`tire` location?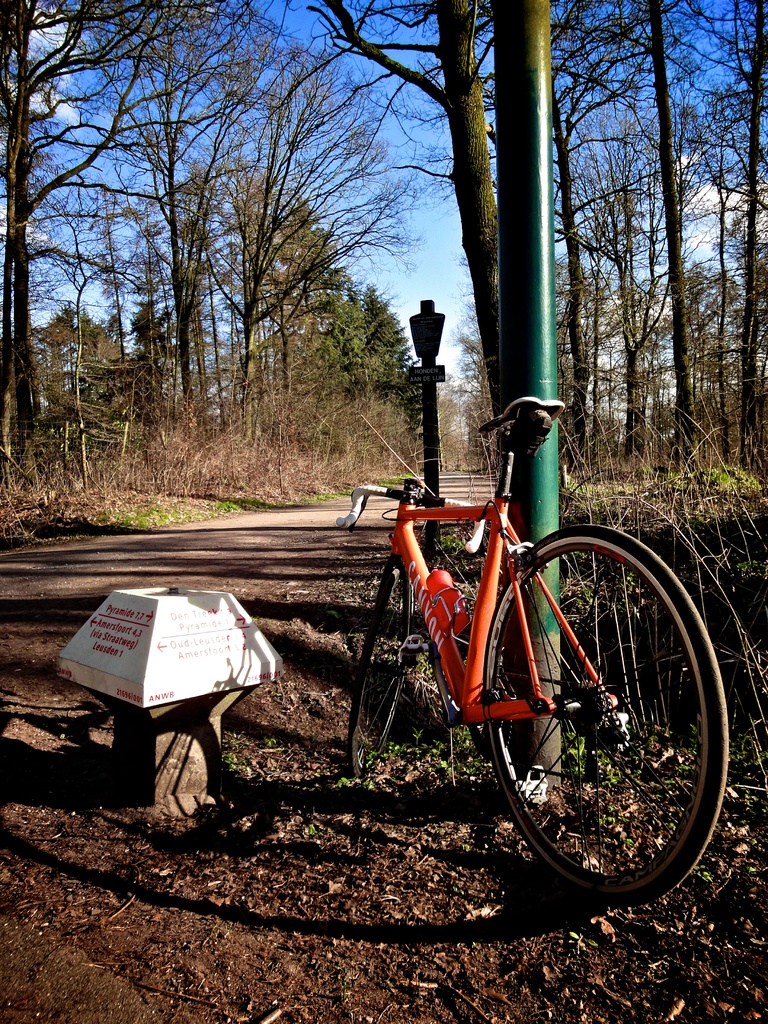
[348, 564, 415, 779]
